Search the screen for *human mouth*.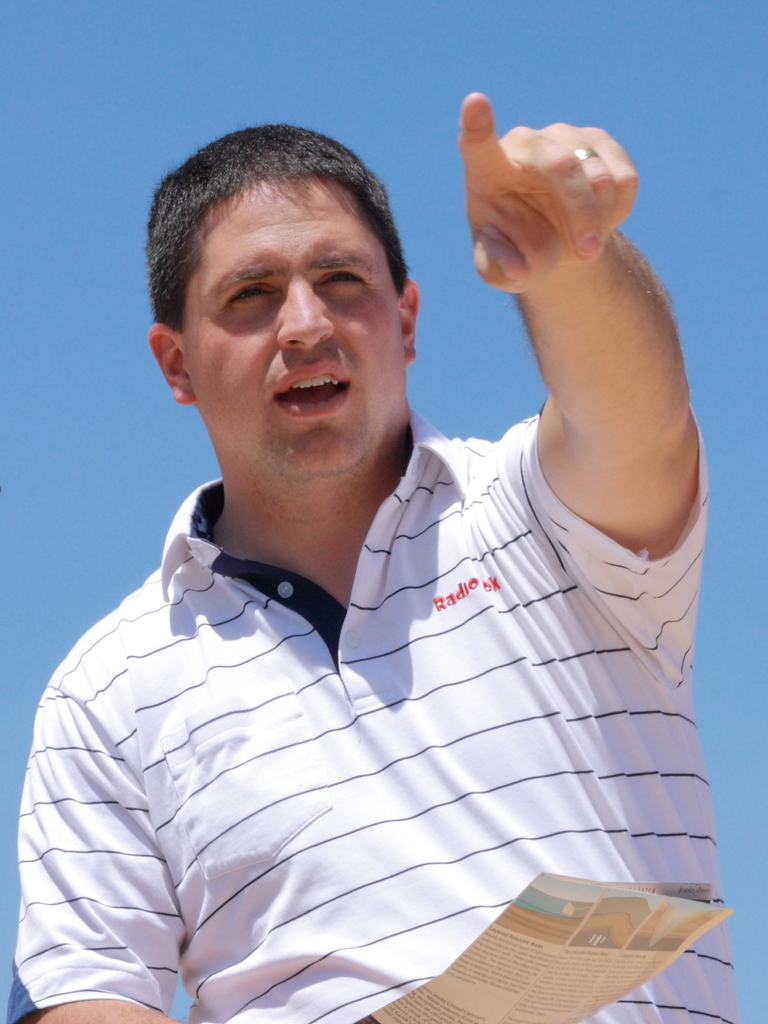
Found at l=272, t=361, r=351, b=420.
